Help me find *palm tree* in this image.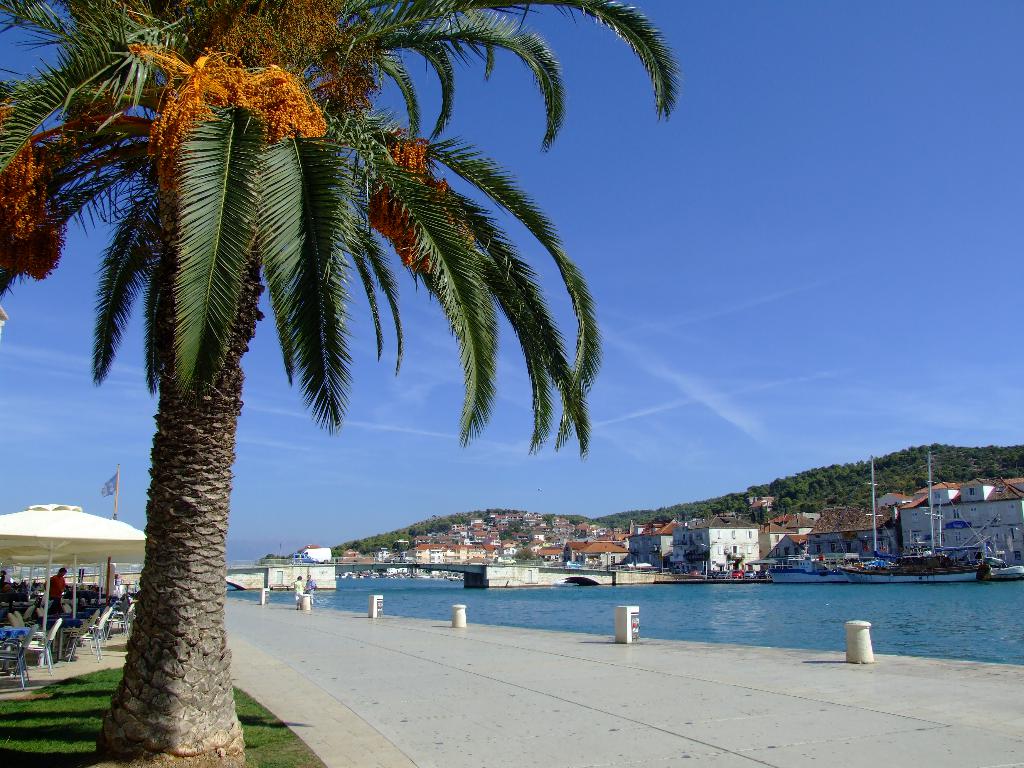
Found it: box=[0, 0, 676, 762].
